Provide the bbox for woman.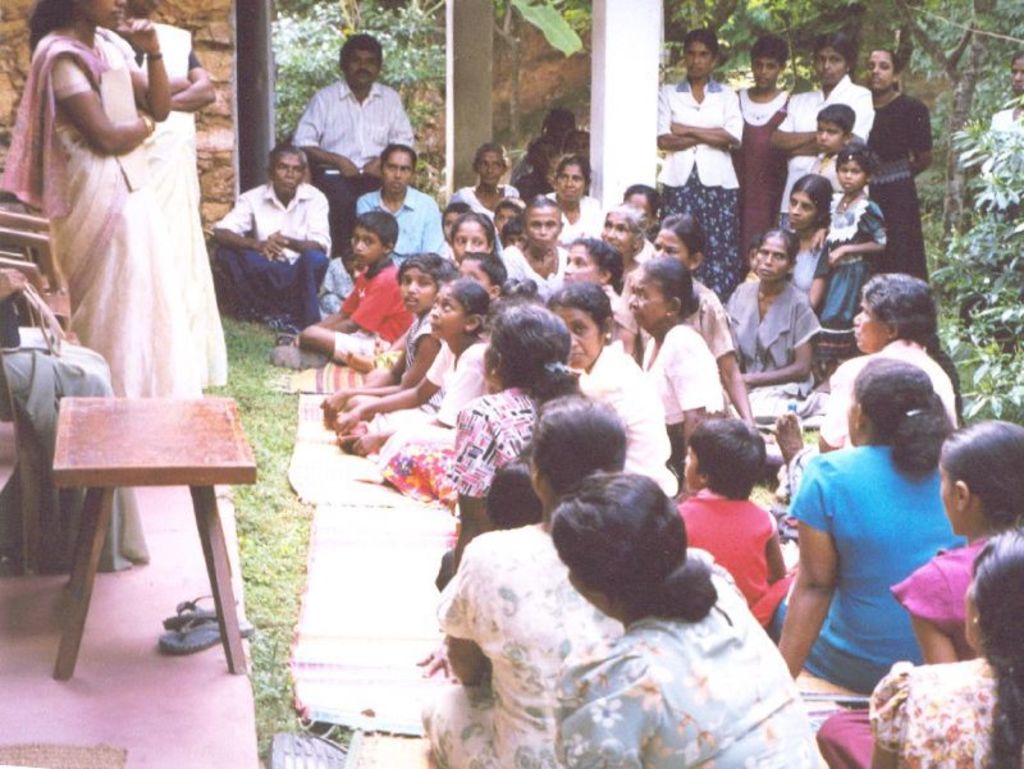
(625, 248, 749, 476).
